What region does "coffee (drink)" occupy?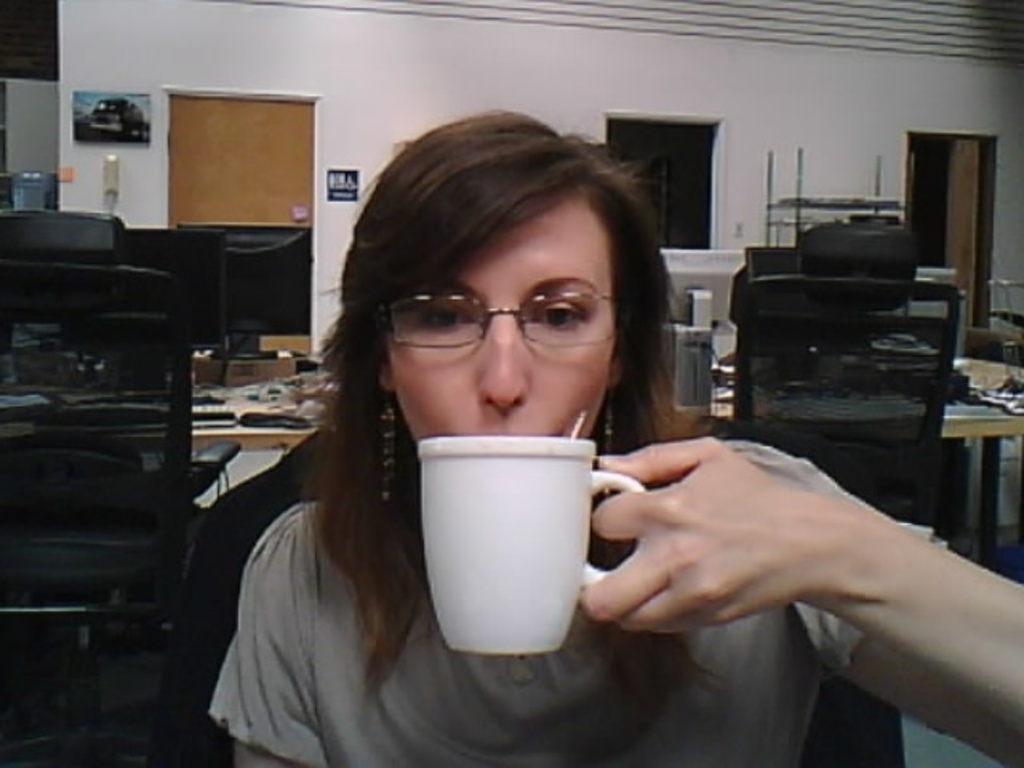
413:418:627:643.
